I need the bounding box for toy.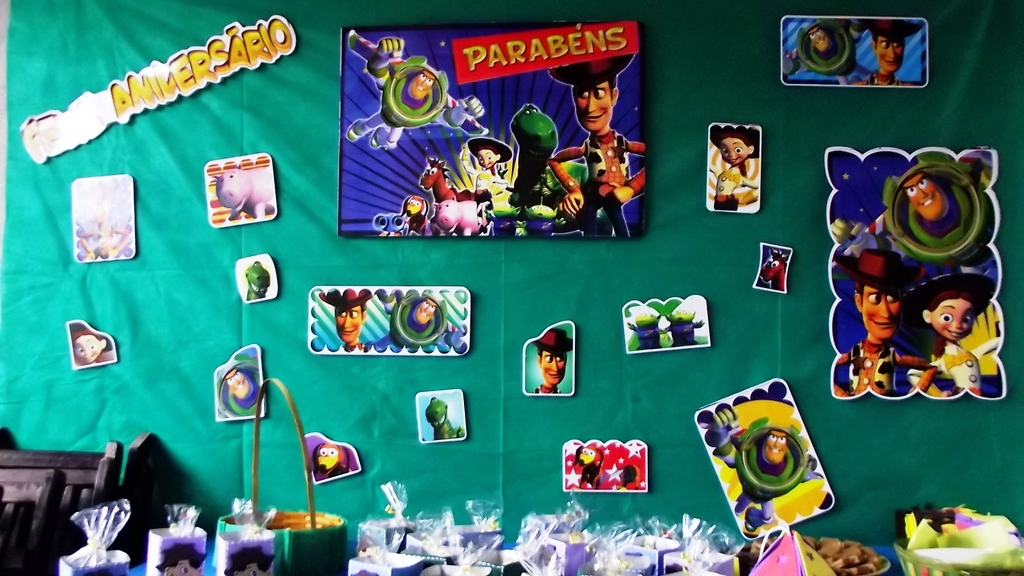
Here it is: Rect(370, 210, 408, 236).
